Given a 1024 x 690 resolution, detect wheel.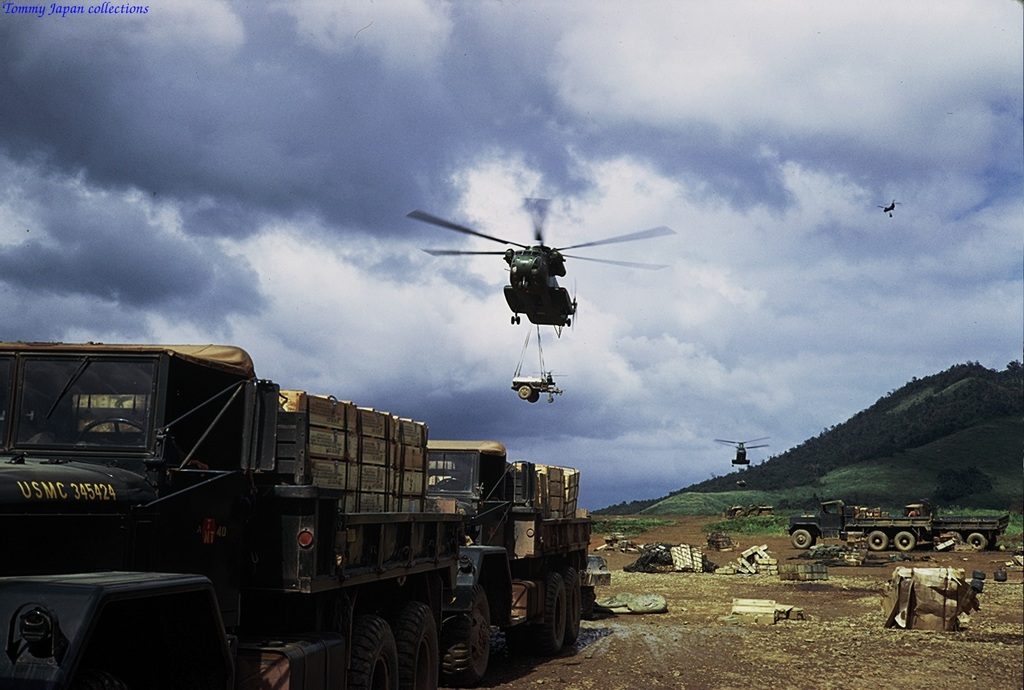
<region>895, 532, 915, 552</region>.
